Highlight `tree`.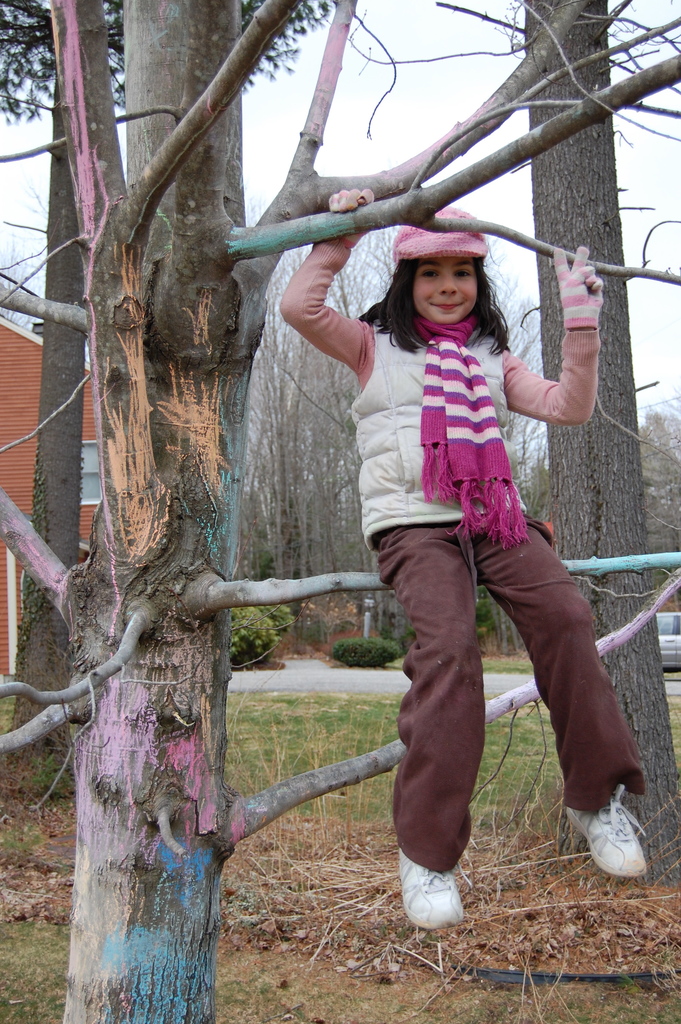
Highlighted region: 0, 0, 359, 795.
